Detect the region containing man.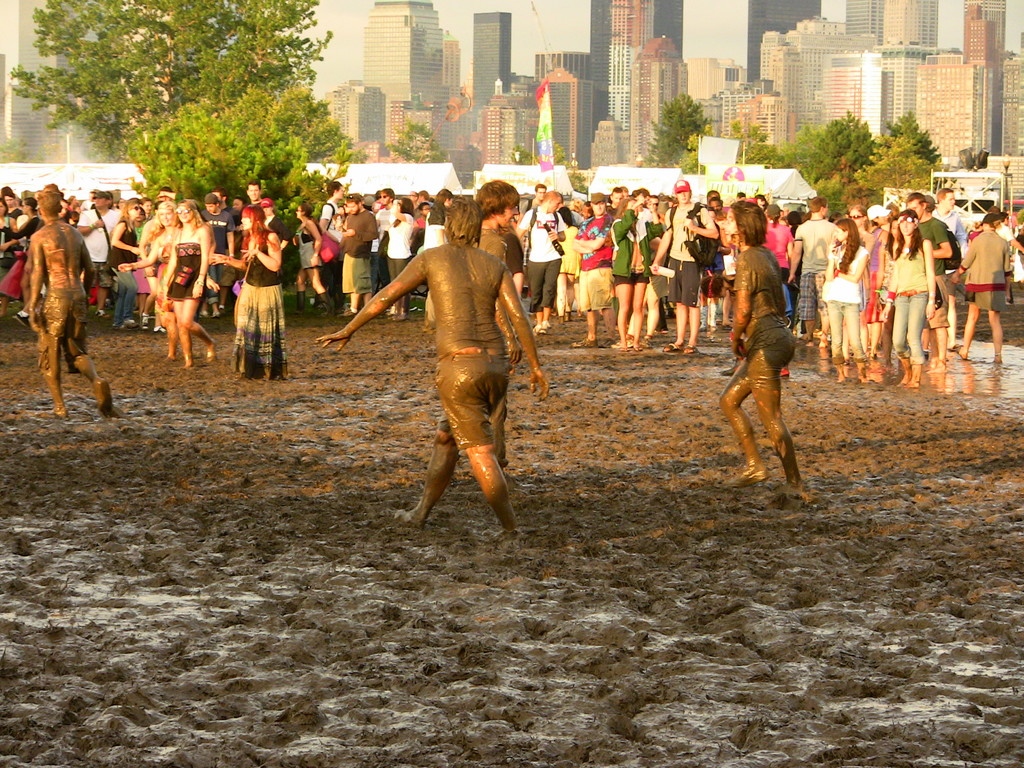
10:179:97:420.
